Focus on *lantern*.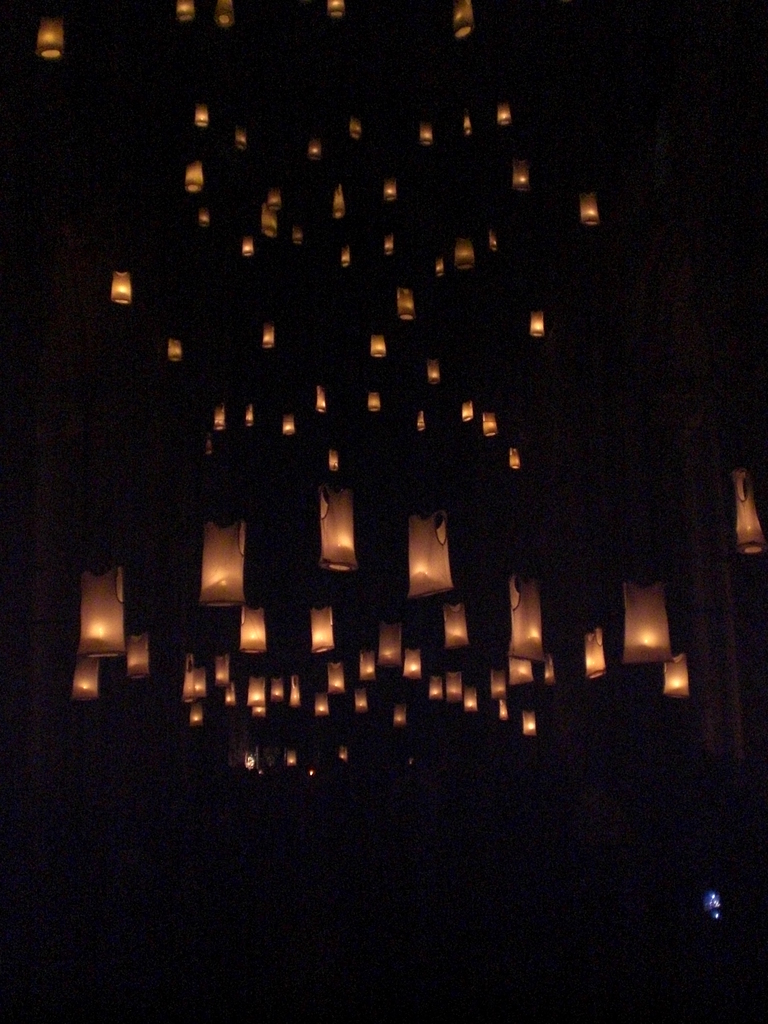
Focused at x1=522 y1=710 x2=538 y2=739.
